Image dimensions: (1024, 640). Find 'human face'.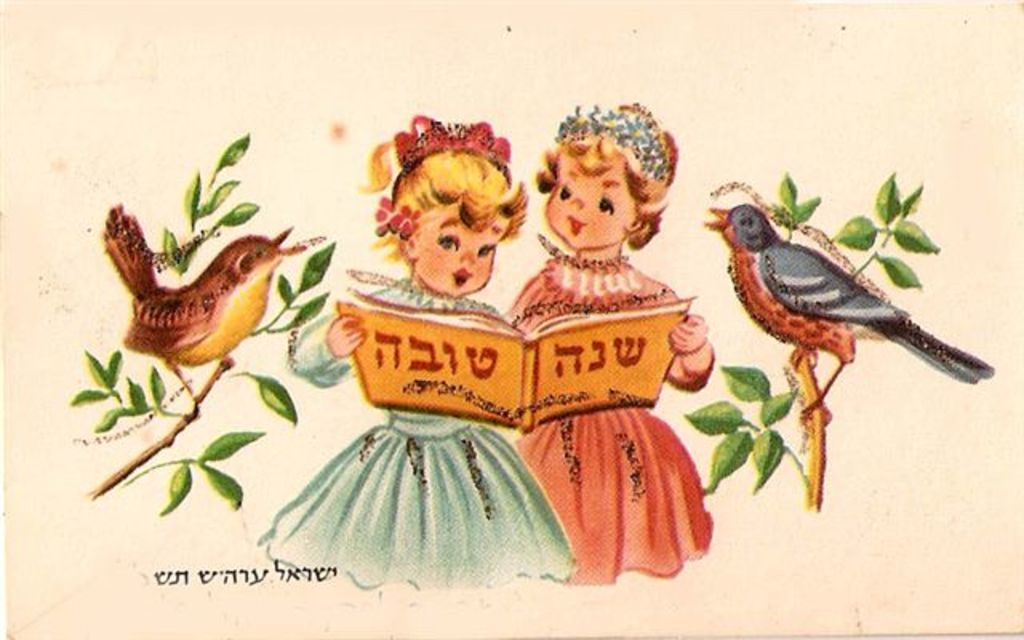
box=[542, 149, 638, 258].
